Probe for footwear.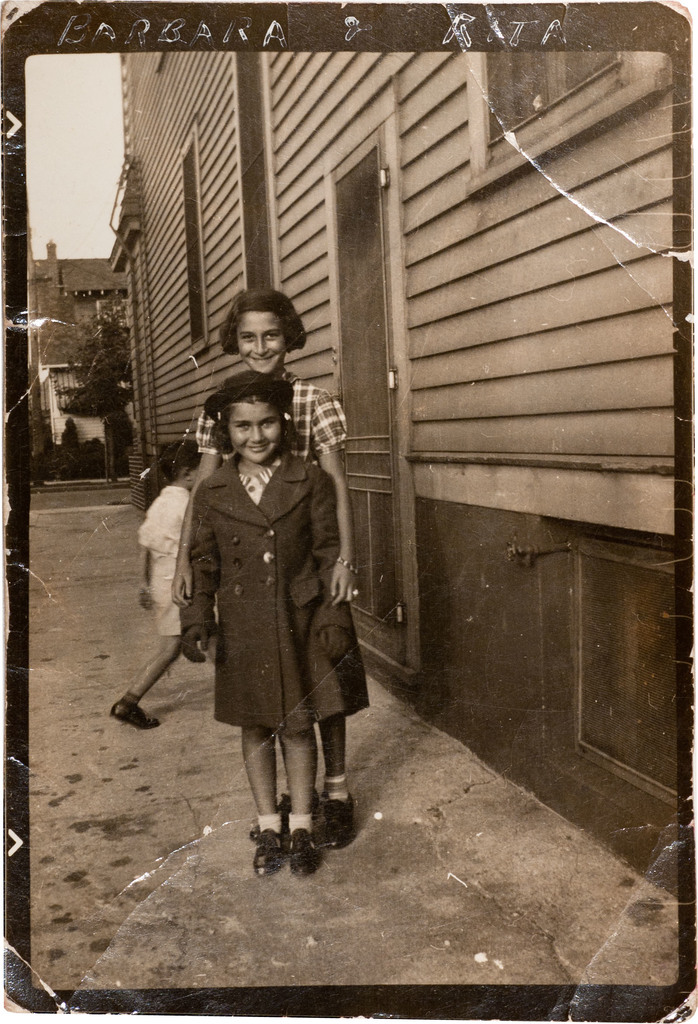
Probe result: select_region(317, 795, 359, 847).
